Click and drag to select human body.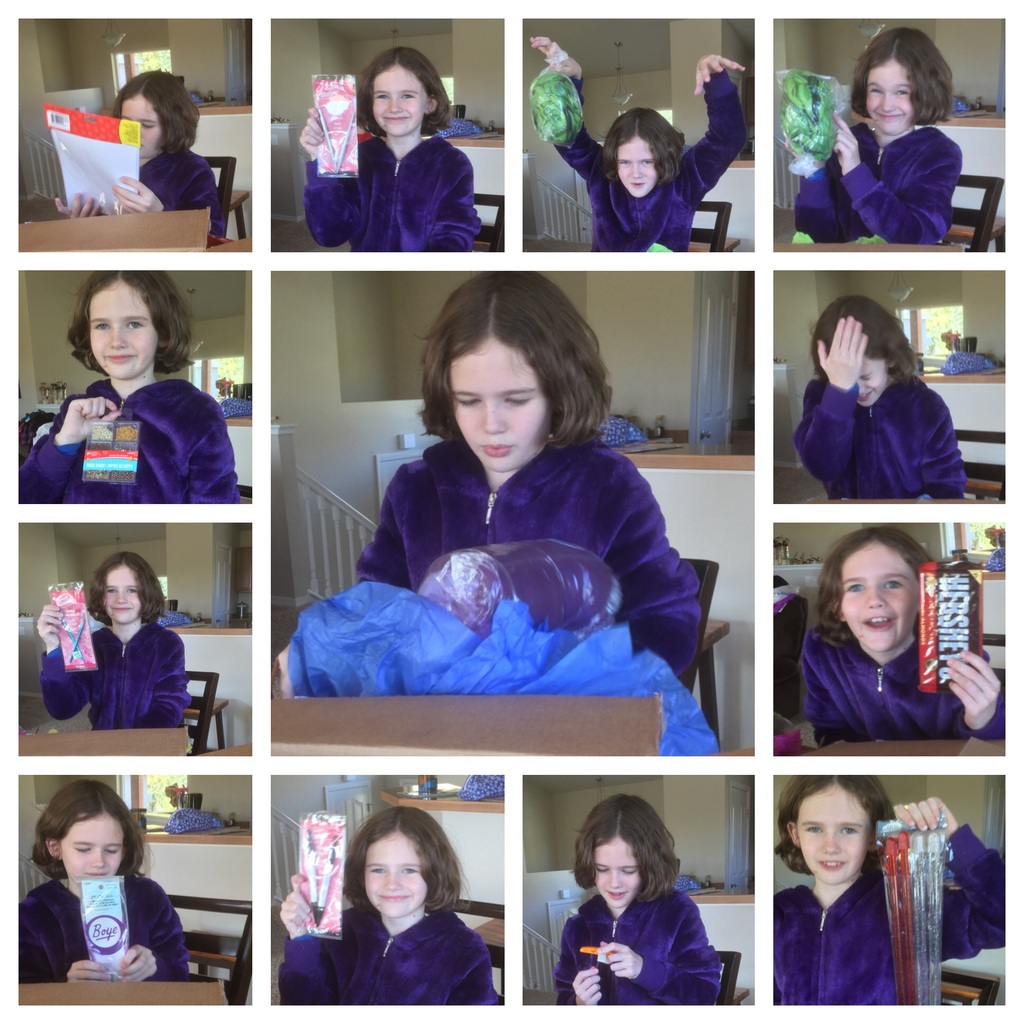
Selection: 350/268/704/679.
